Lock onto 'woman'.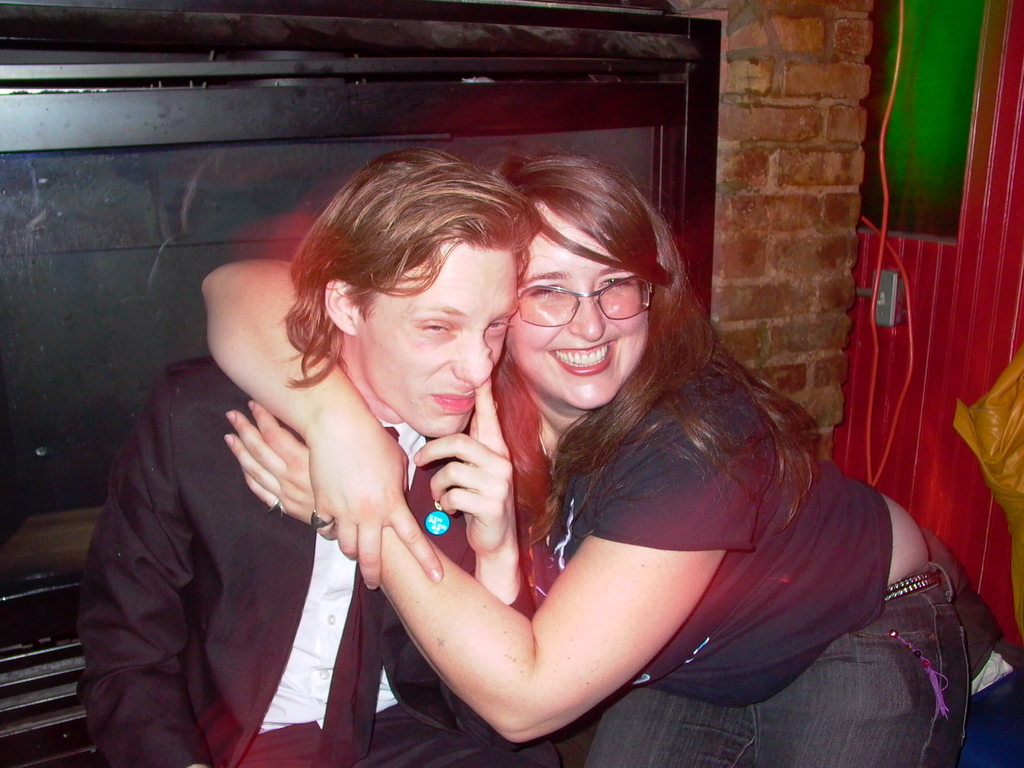
Locked: pyautogui.locateOnScreen(283, 172, 919, 764).
